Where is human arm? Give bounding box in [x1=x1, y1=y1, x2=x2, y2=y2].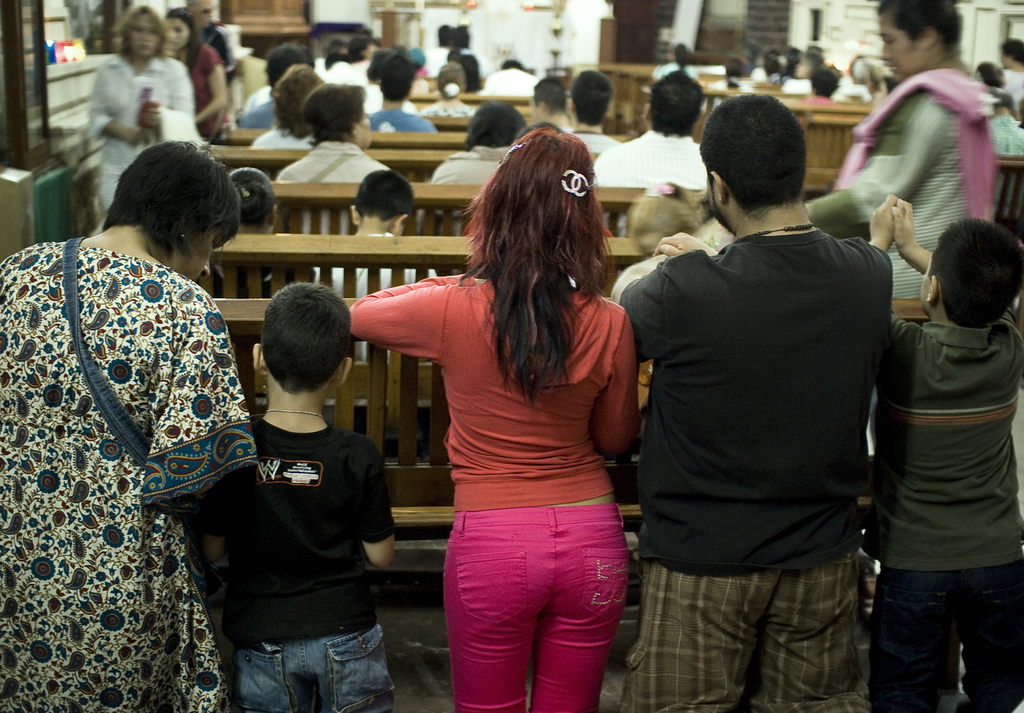
[x1=324, y1=268, x2=485, y2=412].
